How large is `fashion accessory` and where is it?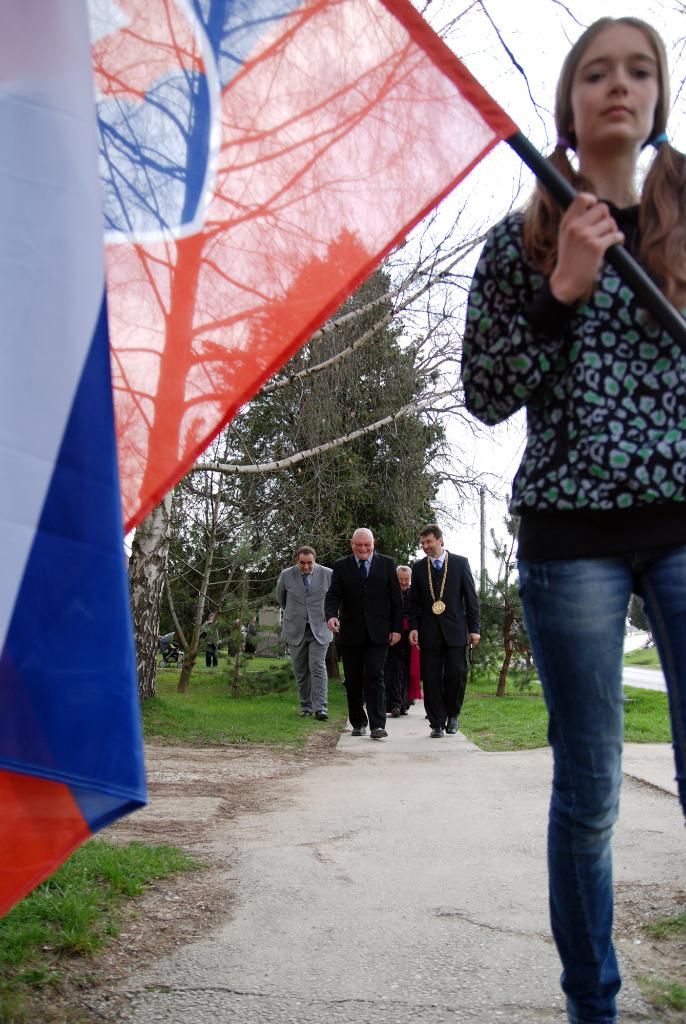
Bounding box: {"x1": 388, "y1": 709, "x2": 400, "y2": 719}.
